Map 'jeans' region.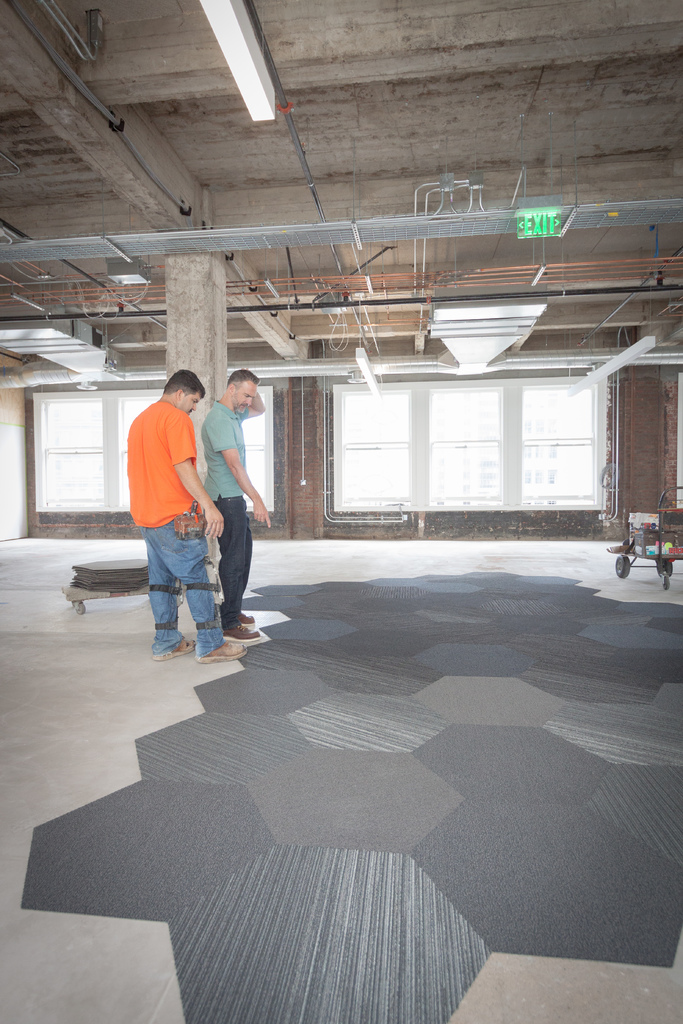
Mapped to (x1=197, y1=493, x2=256, y2=633).
